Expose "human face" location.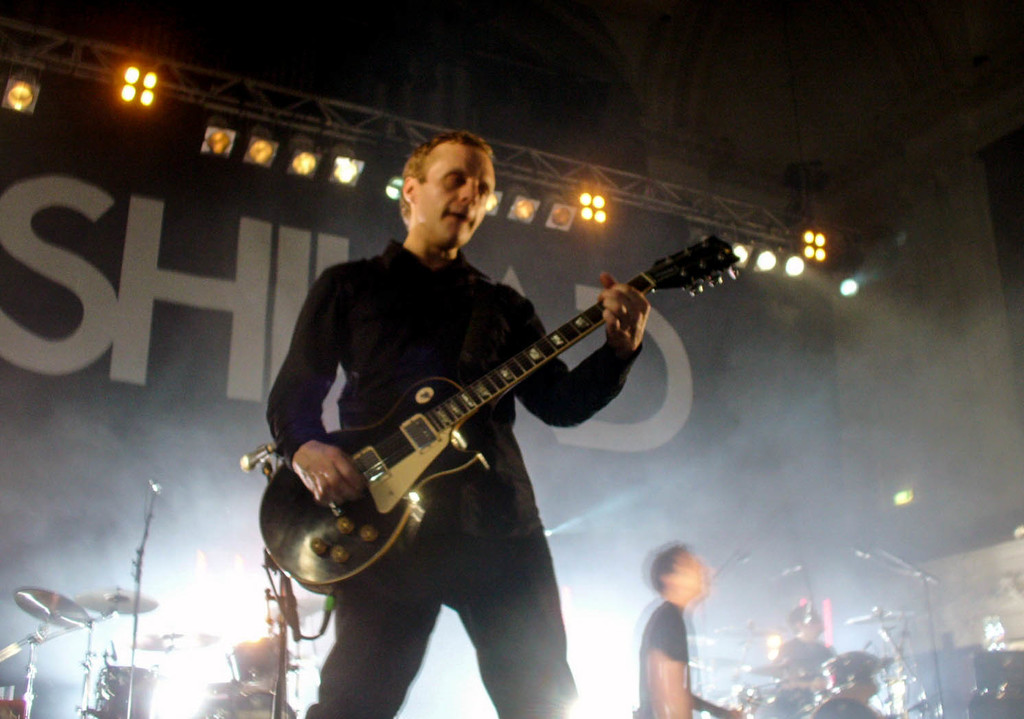
Exposed at 411/146/496/248.
